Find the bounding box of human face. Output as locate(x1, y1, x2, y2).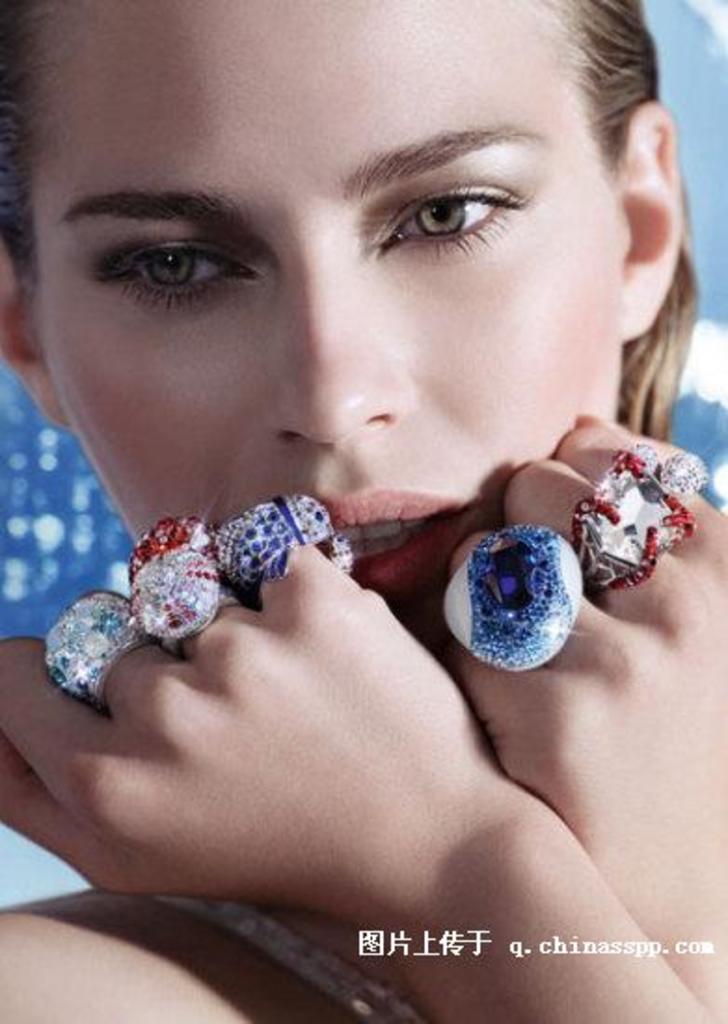
locate(48, 6, 629, 640).
